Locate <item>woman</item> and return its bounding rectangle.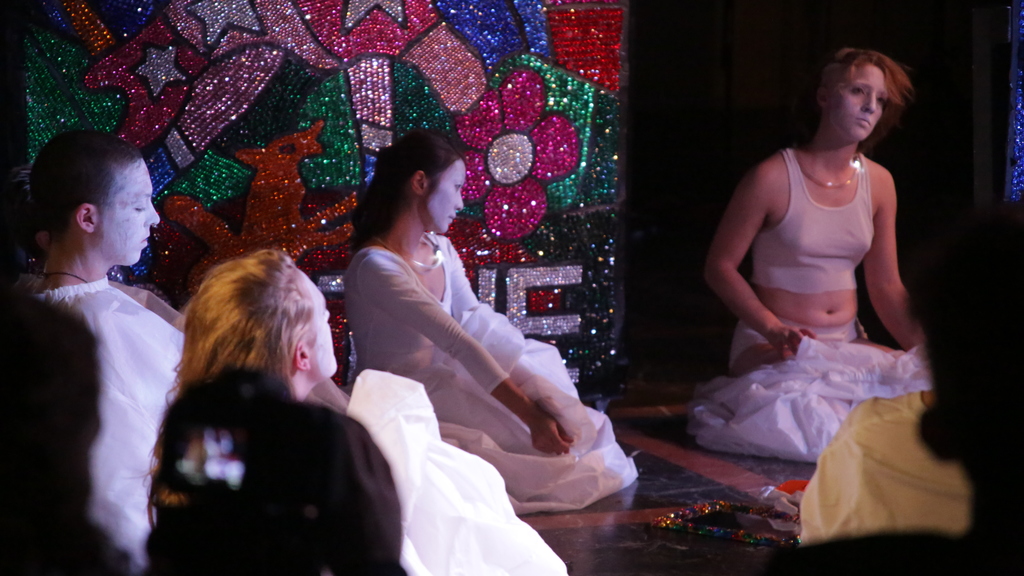
pyautogui.locateOnScreen(703, 47, 933, 467).
